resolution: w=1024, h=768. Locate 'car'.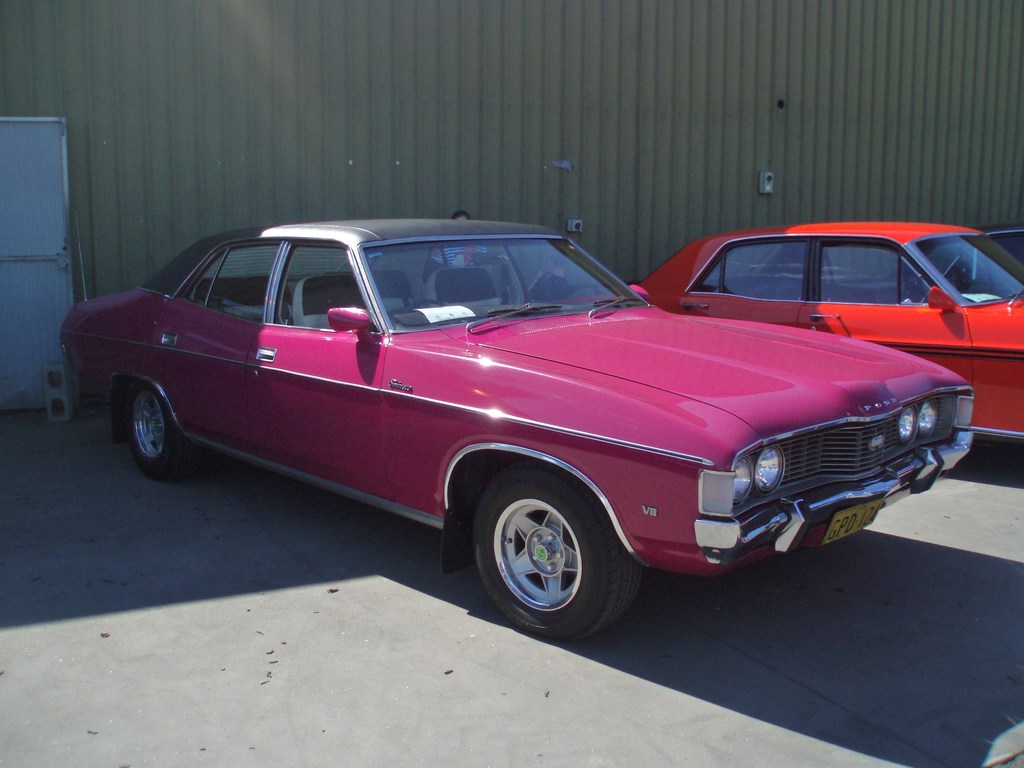
{"left": 556, "top": 219, "right": 1023, "bottom": 438}.
